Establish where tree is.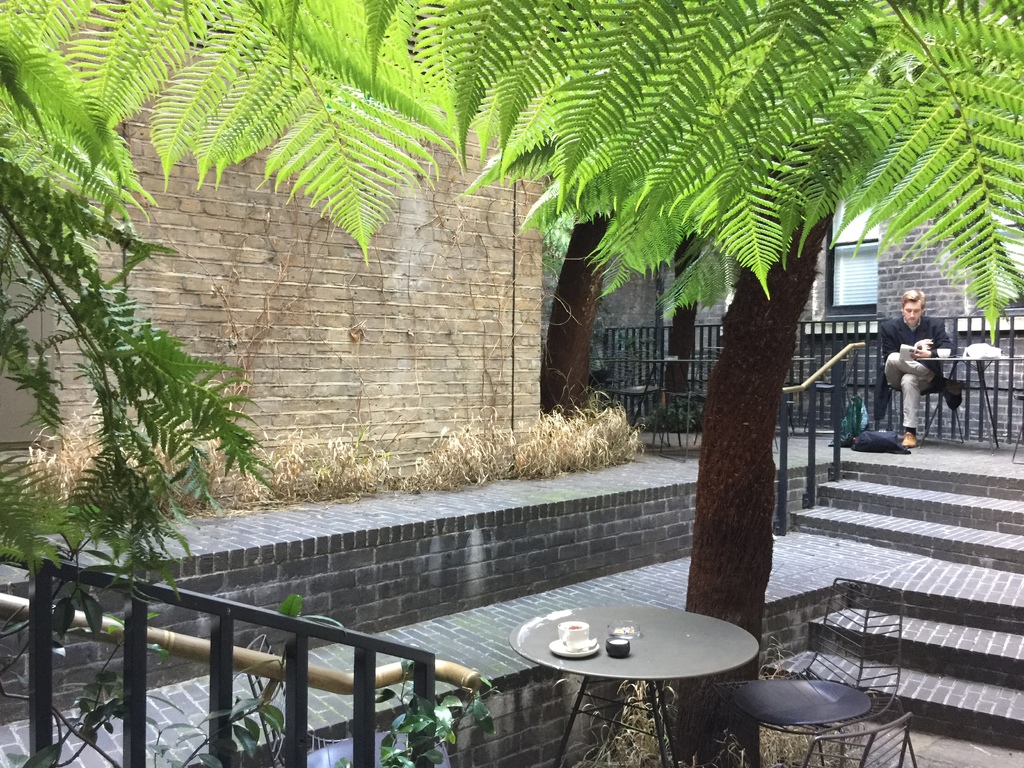
Established at (650, 90, 871, 661).
